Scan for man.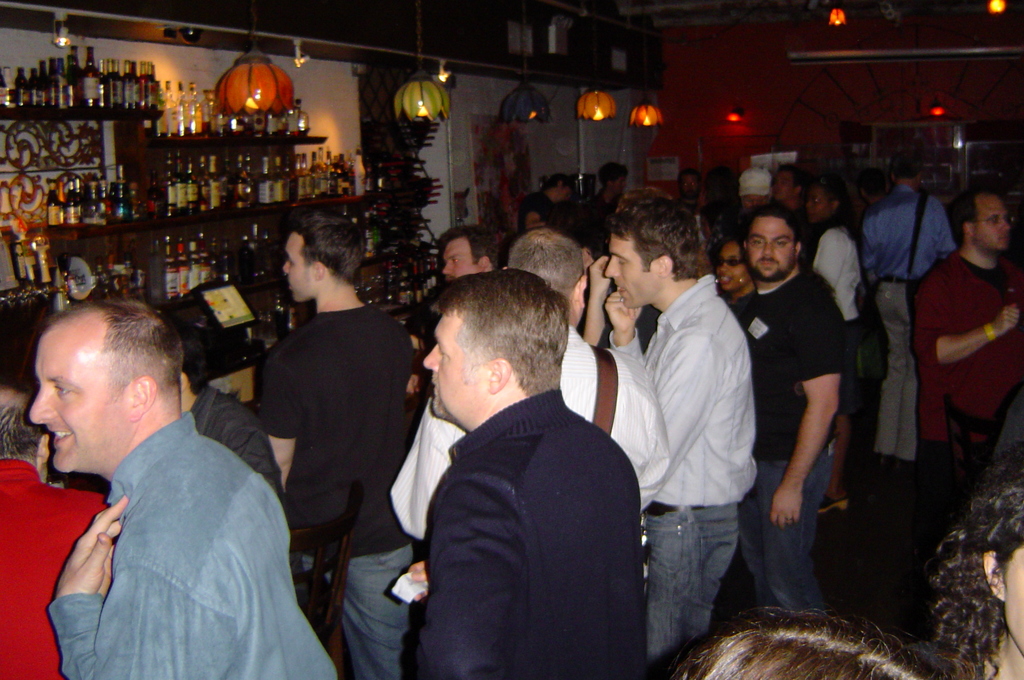
Scan result: (519, 166, 581, 234).
